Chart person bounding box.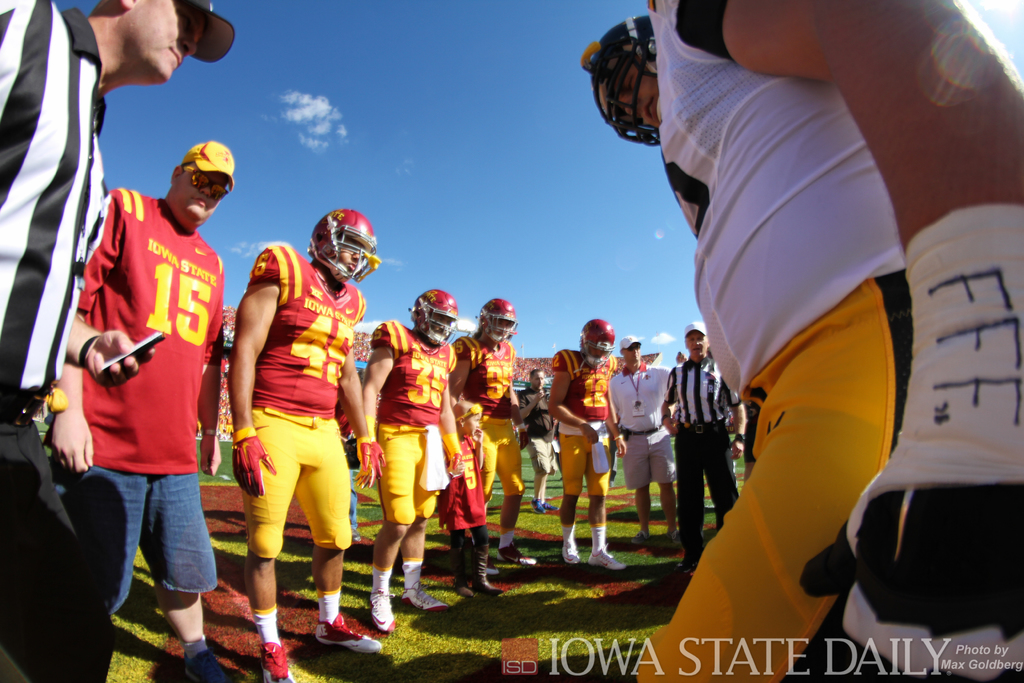
Charted: Rect(454, 287, 548, 582).
